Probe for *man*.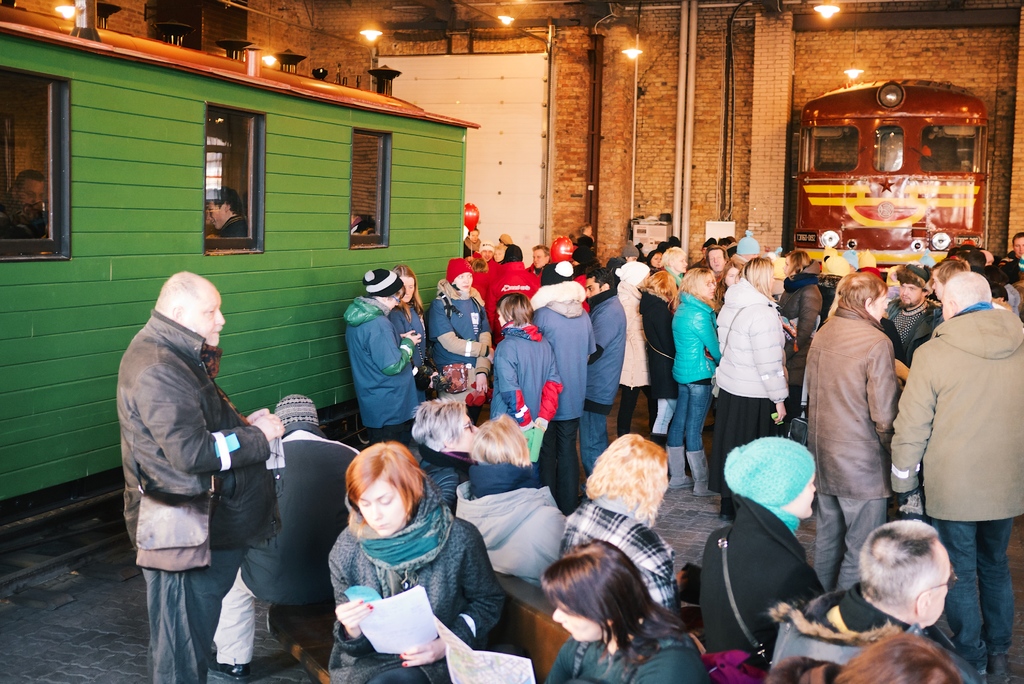
Probe result: left=580, top=266, right=630, bottom=482.
